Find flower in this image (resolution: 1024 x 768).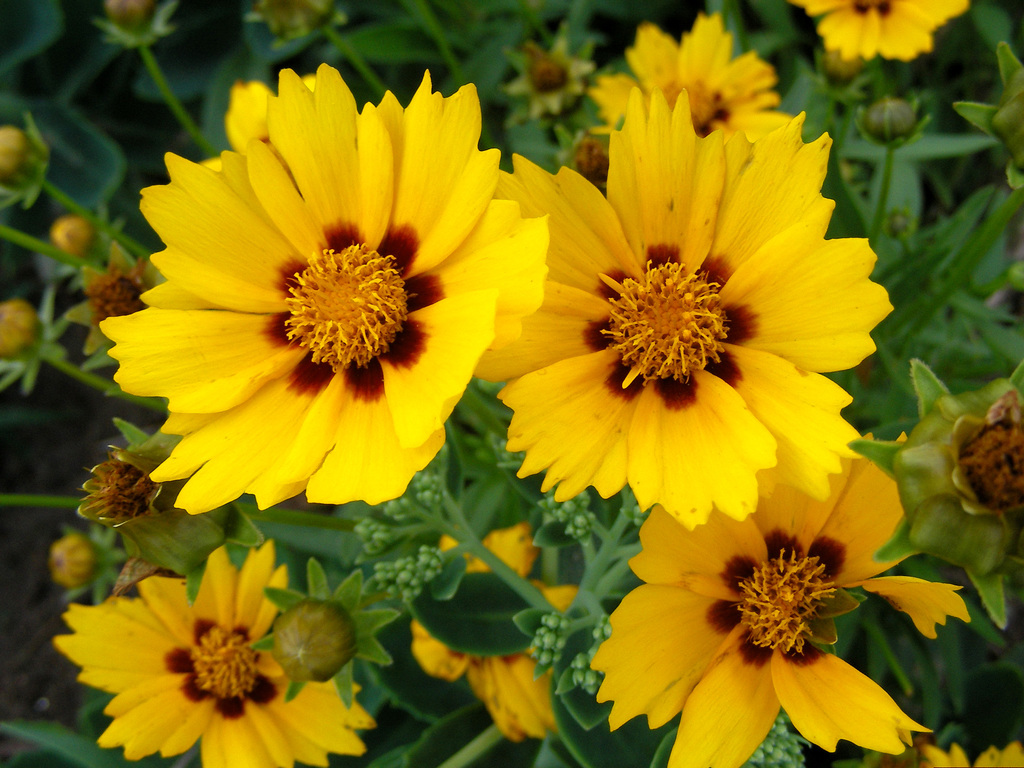
916 741 1023 767.
